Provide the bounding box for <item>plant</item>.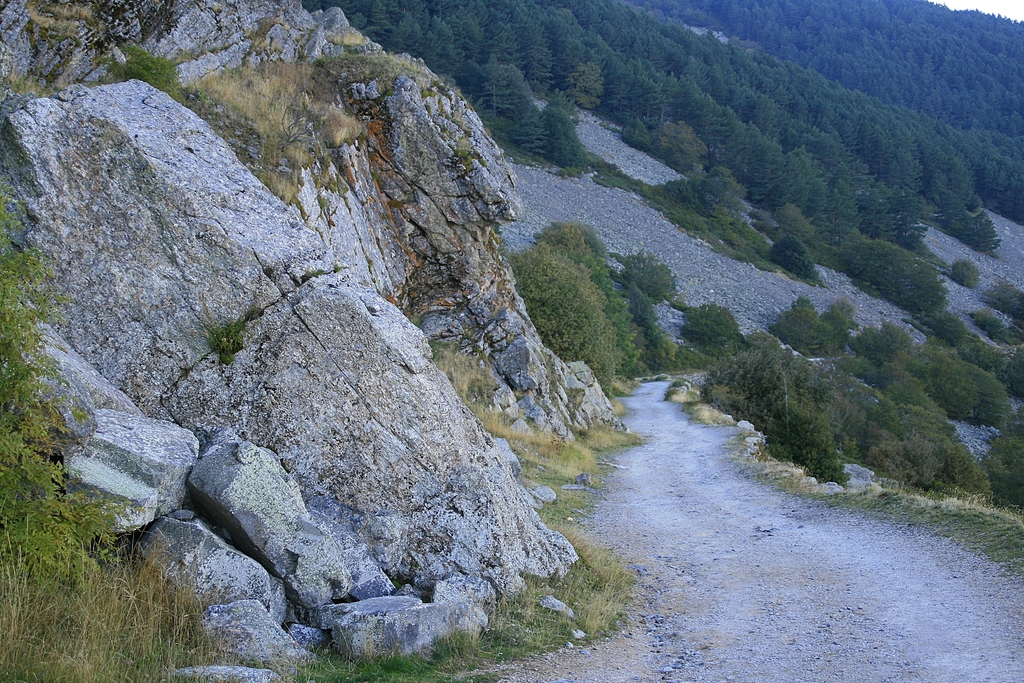
x1=685 y1=298 x2=740 y2=349.
